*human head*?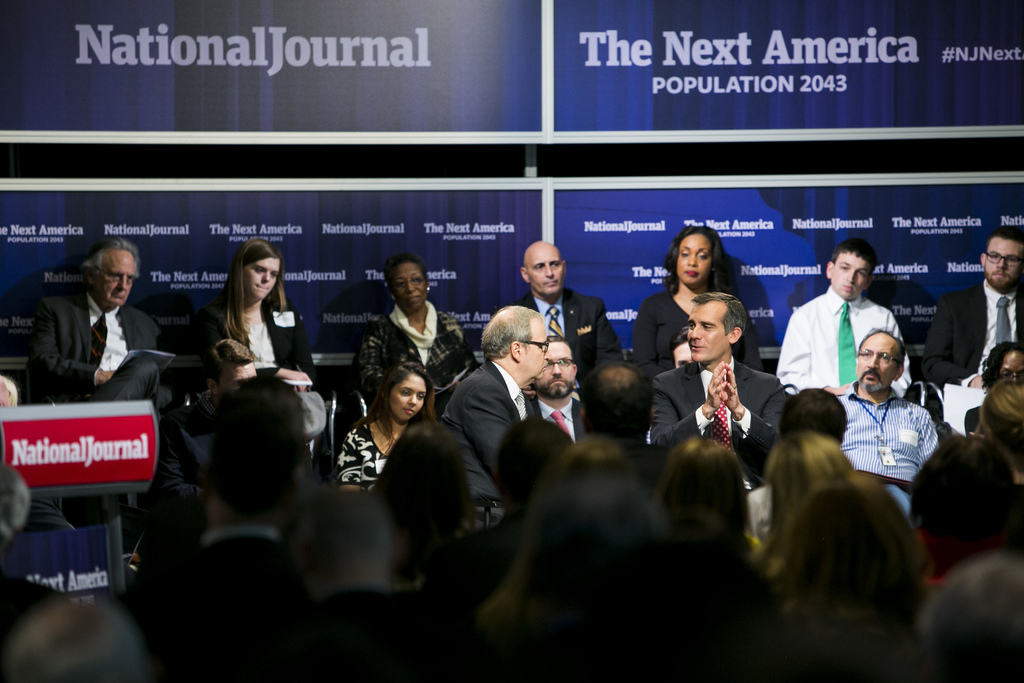
bbox(856, 325, 906, 393)
